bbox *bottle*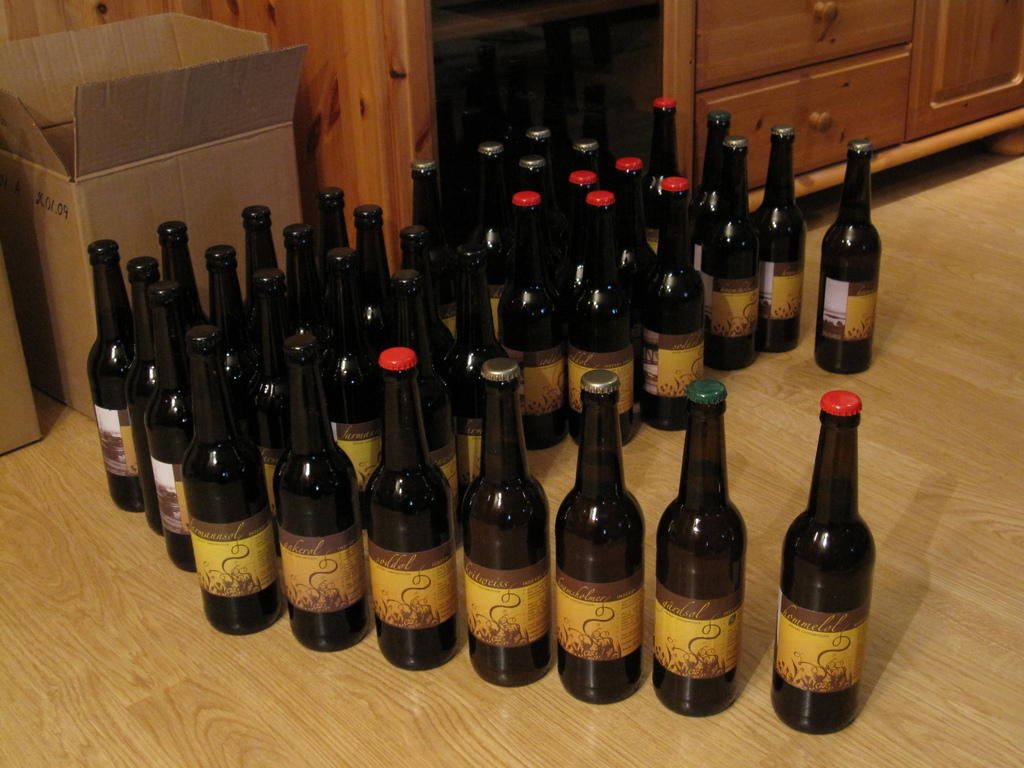
[315,263,382,522]
